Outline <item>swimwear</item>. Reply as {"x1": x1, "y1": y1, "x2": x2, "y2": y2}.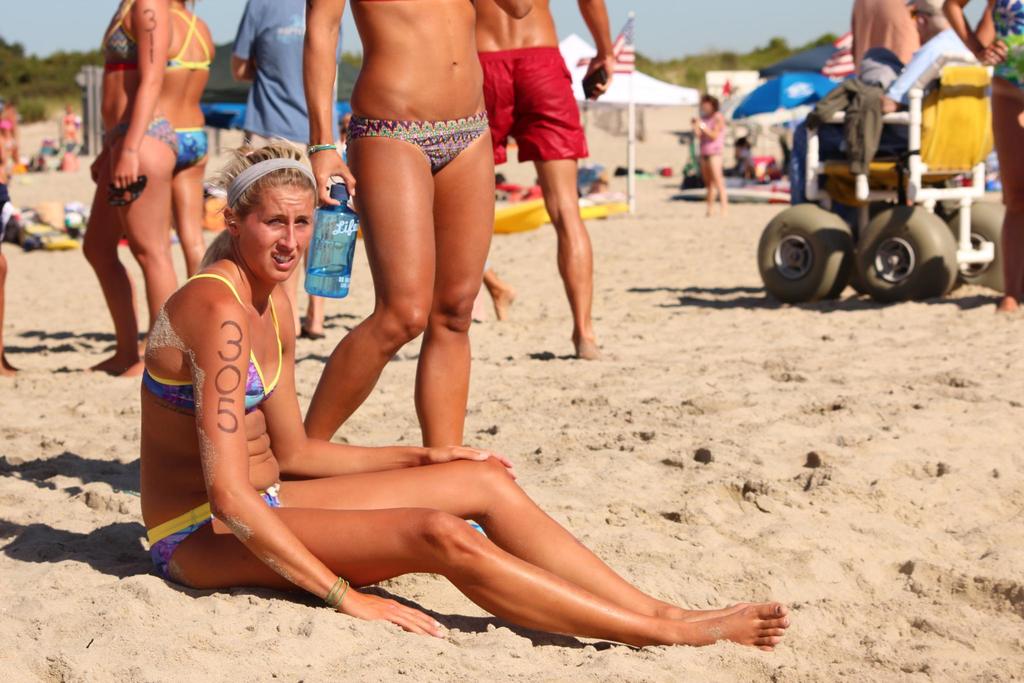
{"x1": 168, "y1": 6, "x2": 211, "y2": 70}.
